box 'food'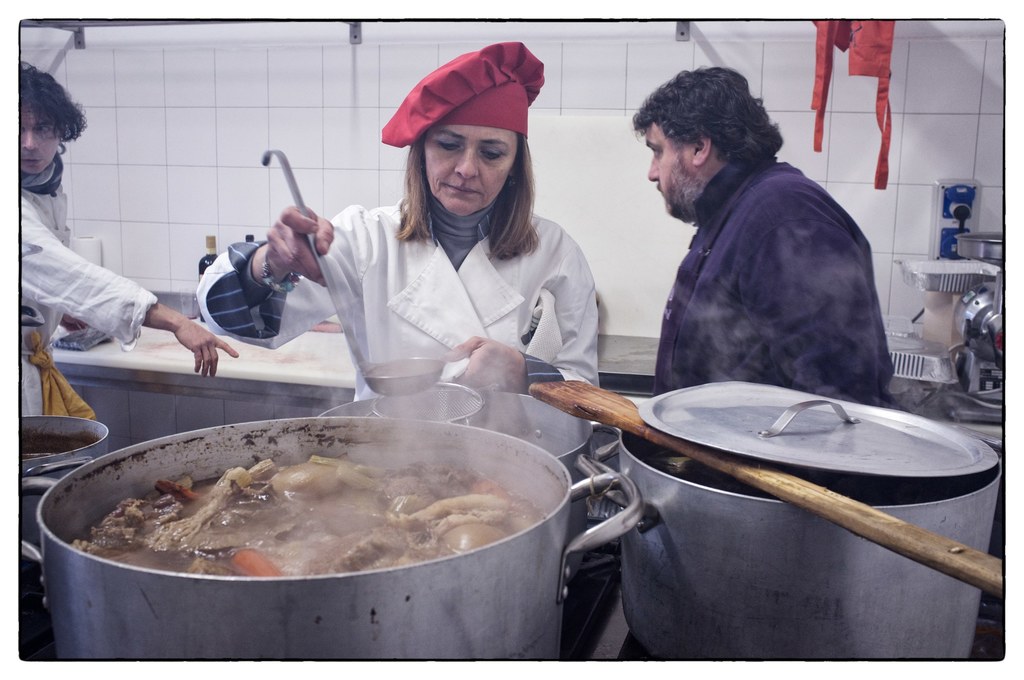
bbox(88, 414, 588, 632)
